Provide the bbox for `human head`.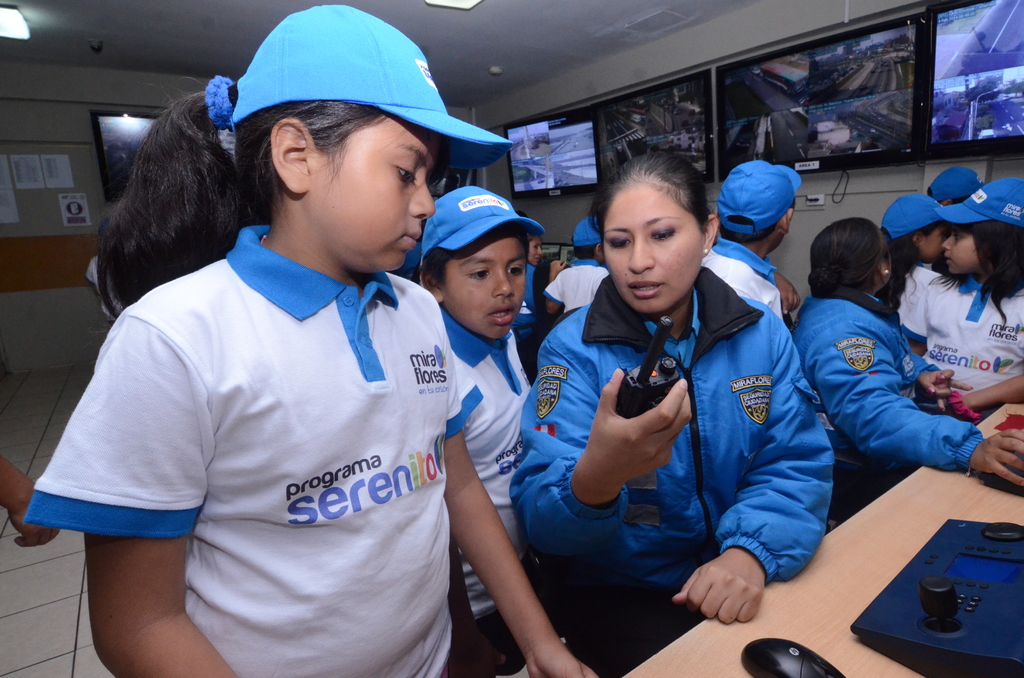
[884,195,945,254].
